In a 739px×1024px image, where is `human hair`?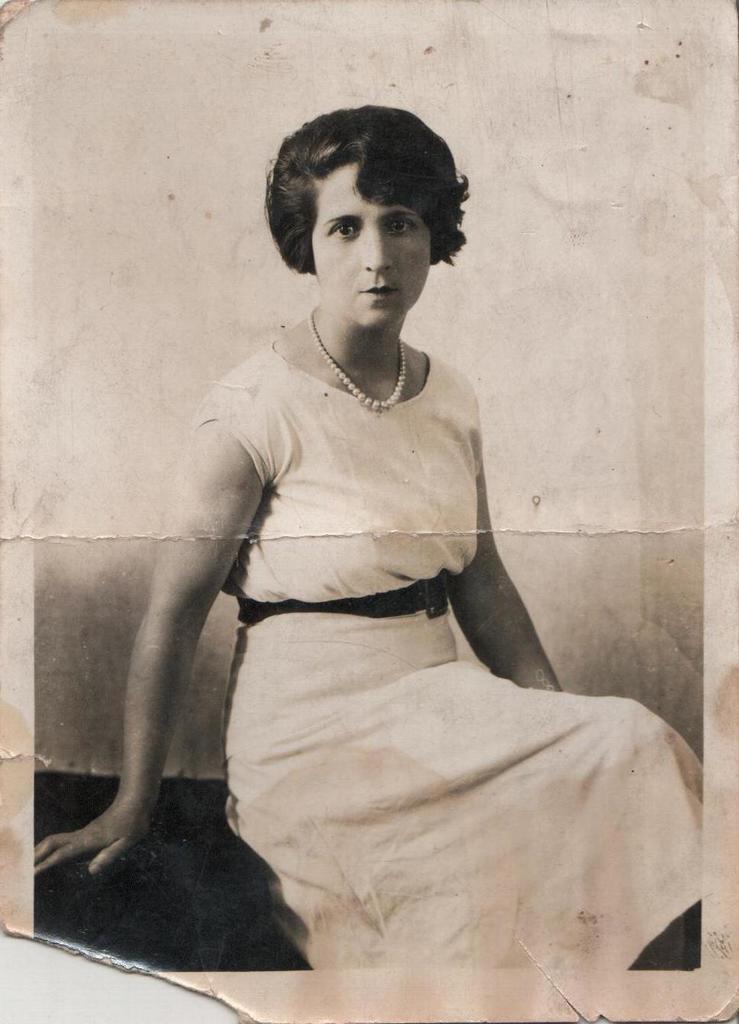
rect(260, 93, 470, 307).
